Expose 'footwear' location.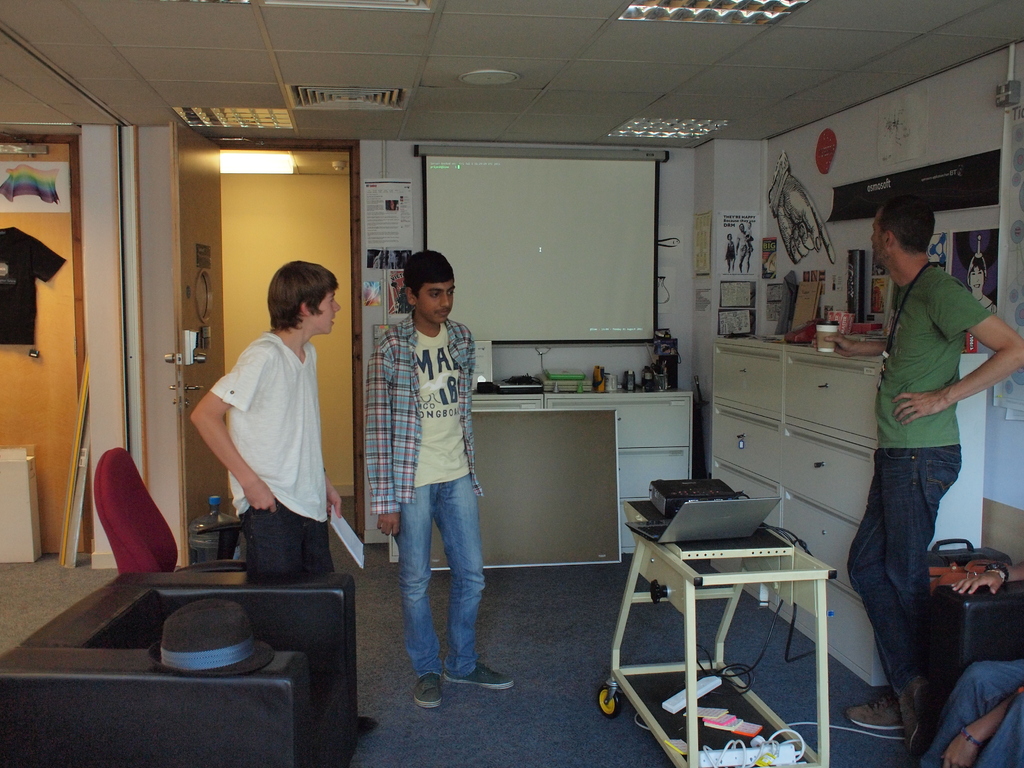
Exposed at x1=440, y1=665, x2=516, y2=689.
